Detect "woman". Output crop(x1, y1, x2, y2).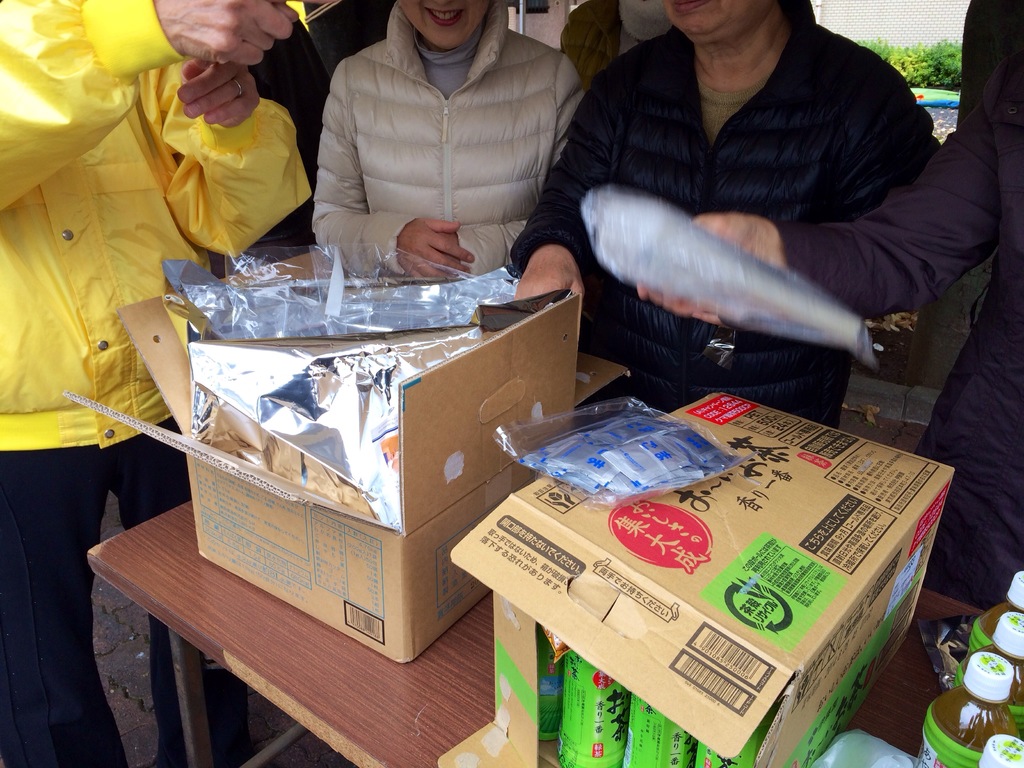
crop(511, 0, 948, 413).
